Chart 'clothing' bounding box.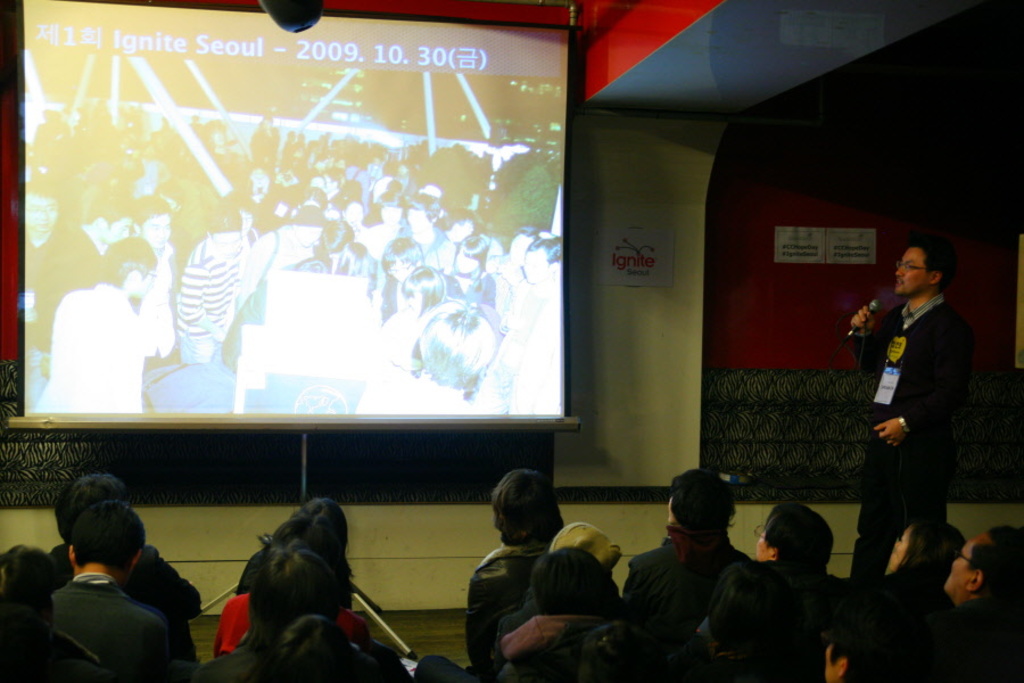
Charted: box=[44, 546, 204, 675].
